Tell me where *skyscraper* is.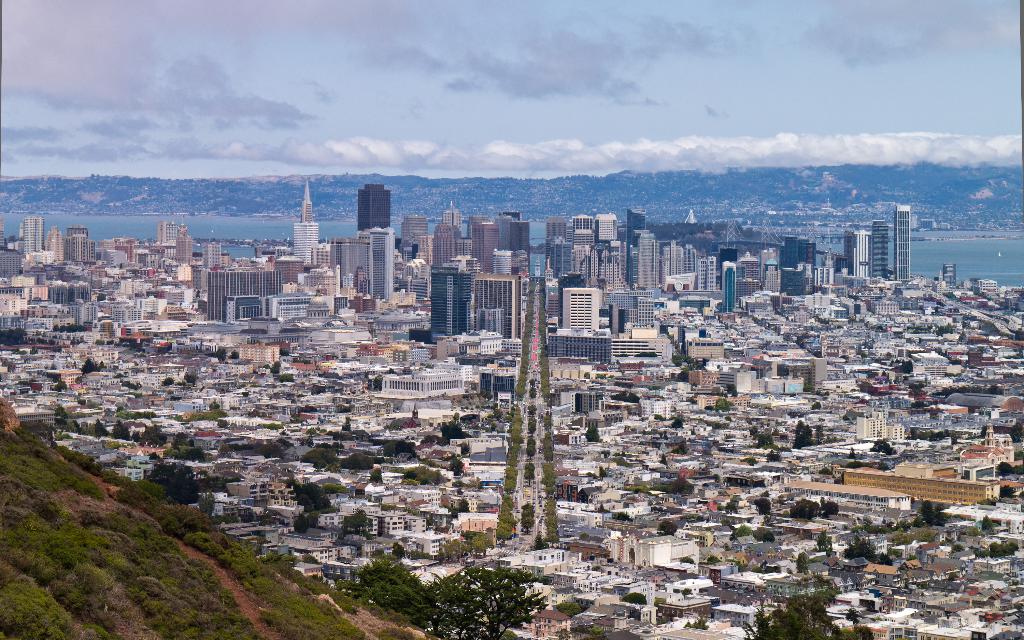
*skyscraper* is at crop(658, 238, 704, 300).
